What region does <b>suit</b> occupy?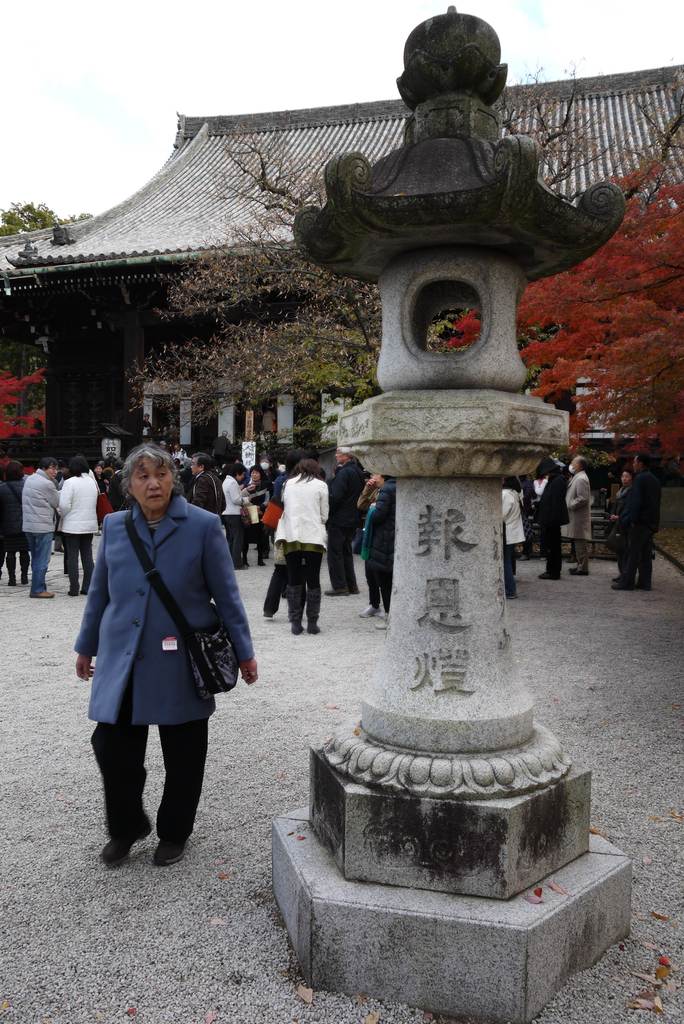
(x1=224, y1=476, x2=247, y2=566).
